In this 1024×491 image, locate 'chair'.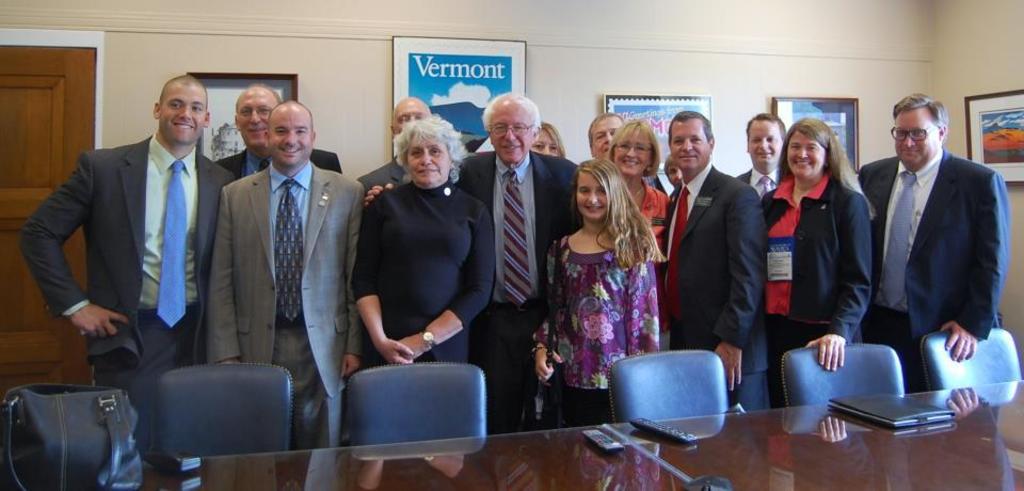
Bounding box: detection(775, 338, 913, 416).
